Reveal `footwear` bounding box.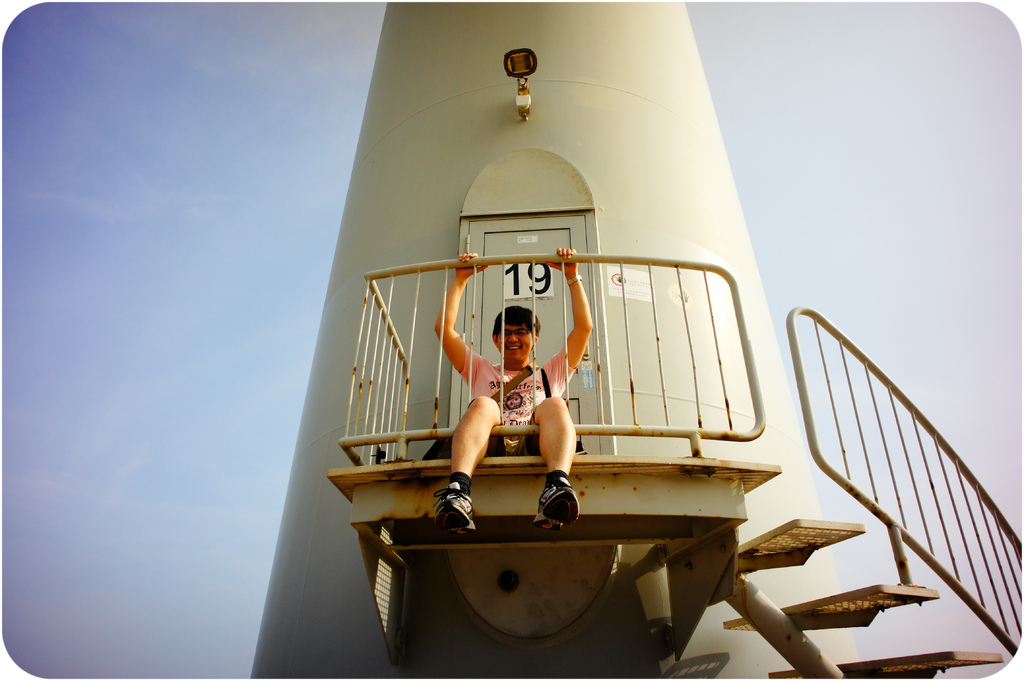
Revealed: detection(531, 482, 586, 534).
